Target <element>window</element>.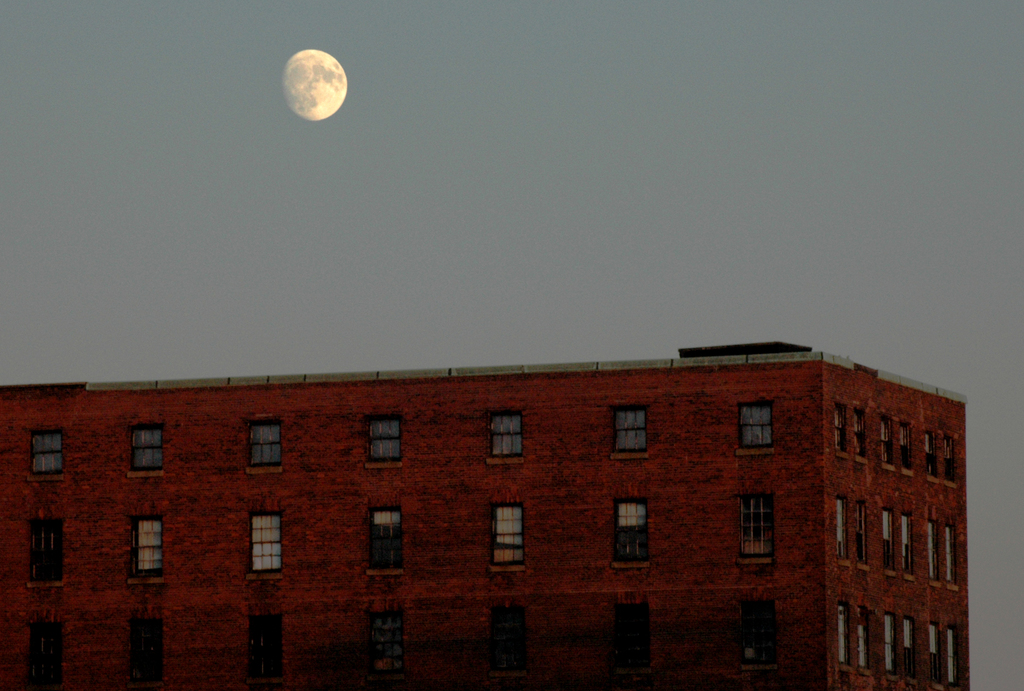
Target region: {"left": 27, "top": 427, "right": 69, "bottom": 479}.
